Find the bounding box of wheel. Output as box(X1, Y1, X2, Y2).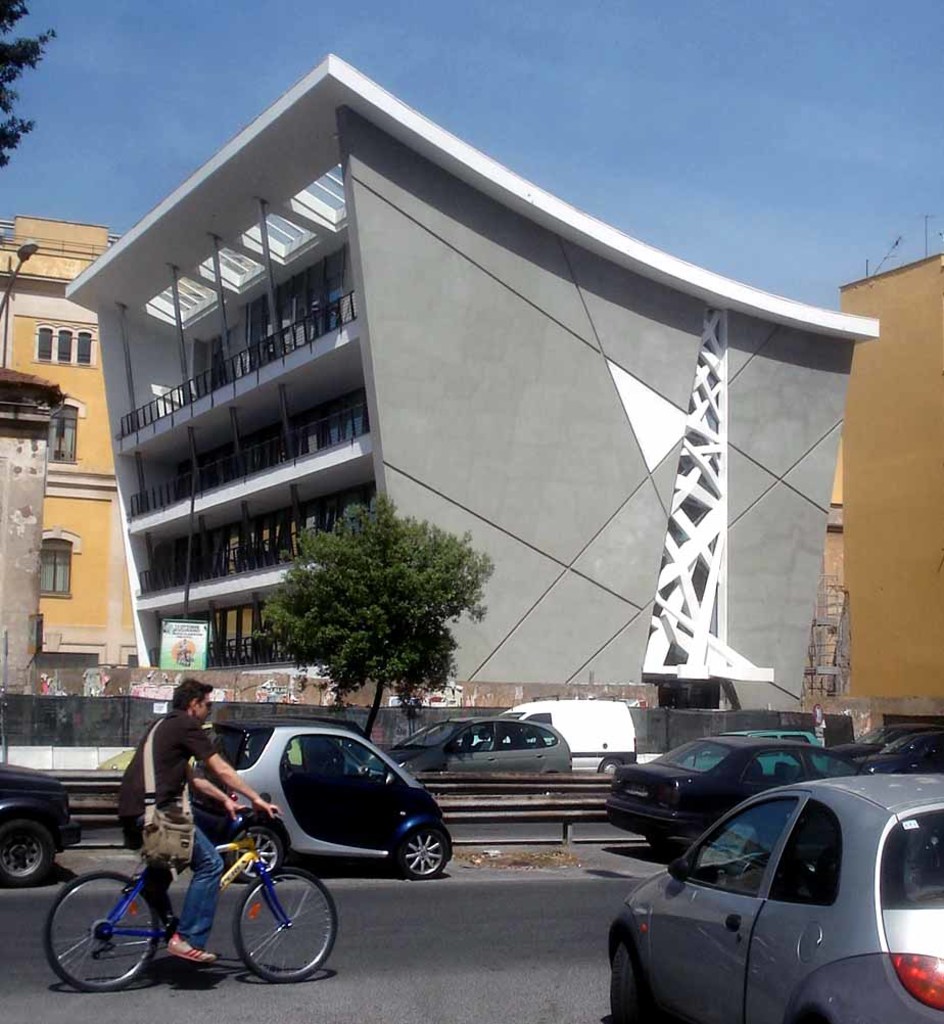
box(220, 865, 320, 975).
